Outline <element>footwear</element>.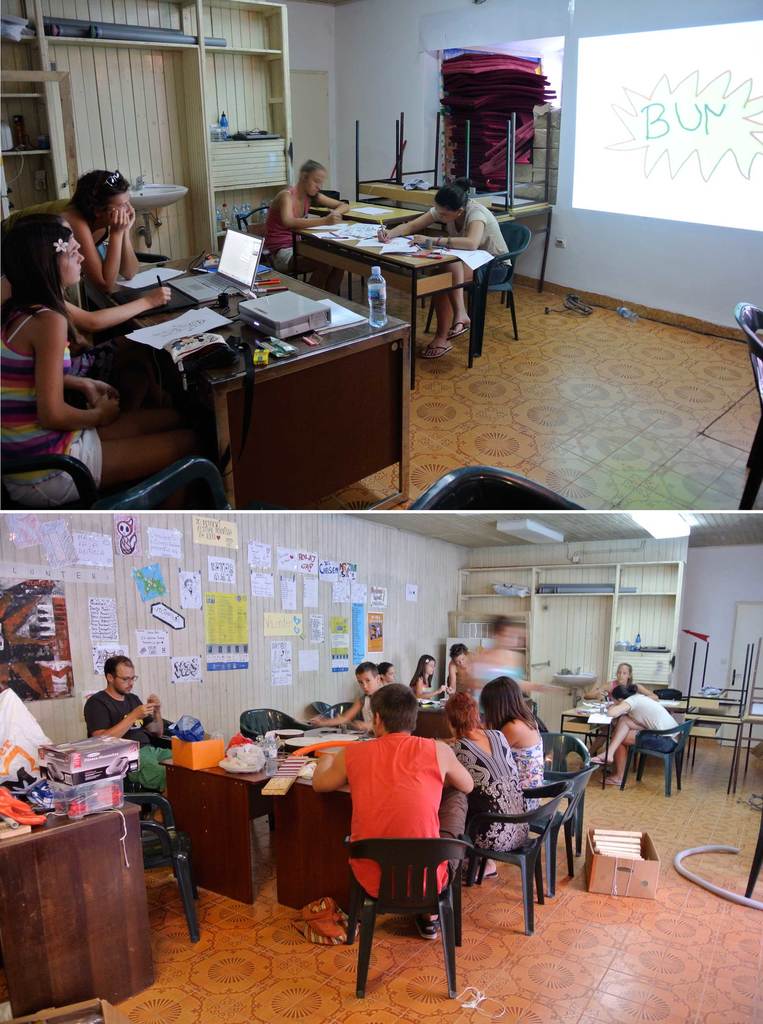
Outline: bbox(414, 915, 438, 941).
